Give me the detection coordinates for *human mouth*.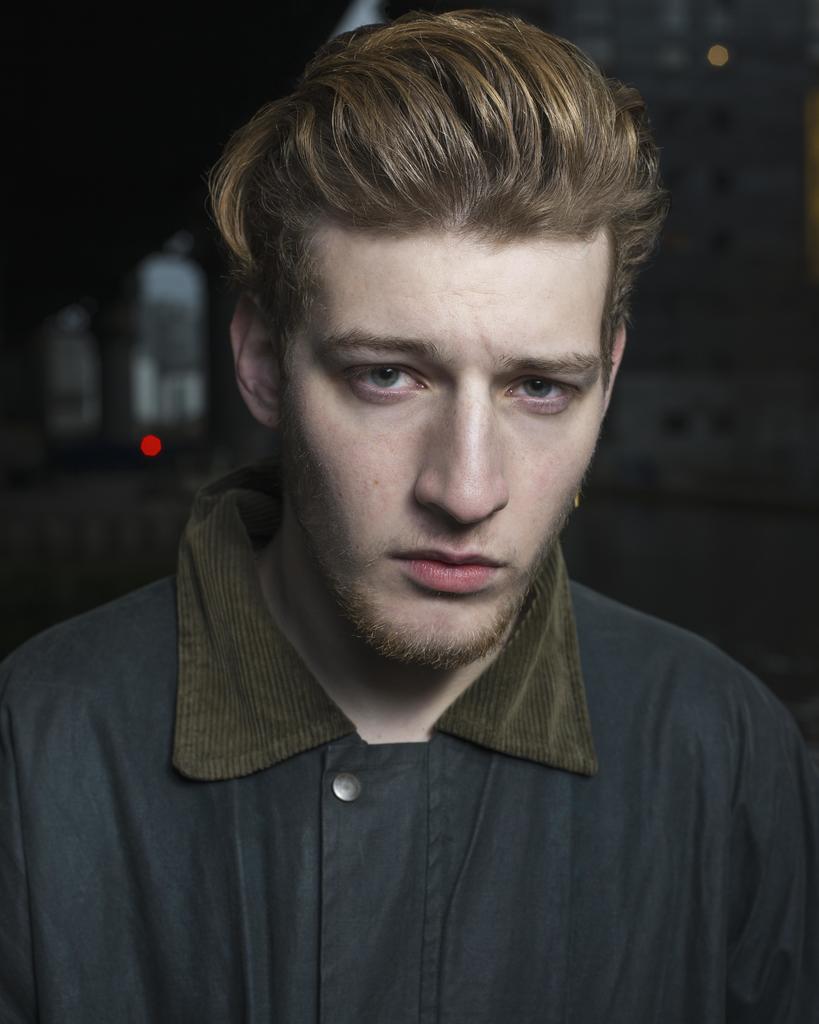
box(376, 543, 516, 603).
